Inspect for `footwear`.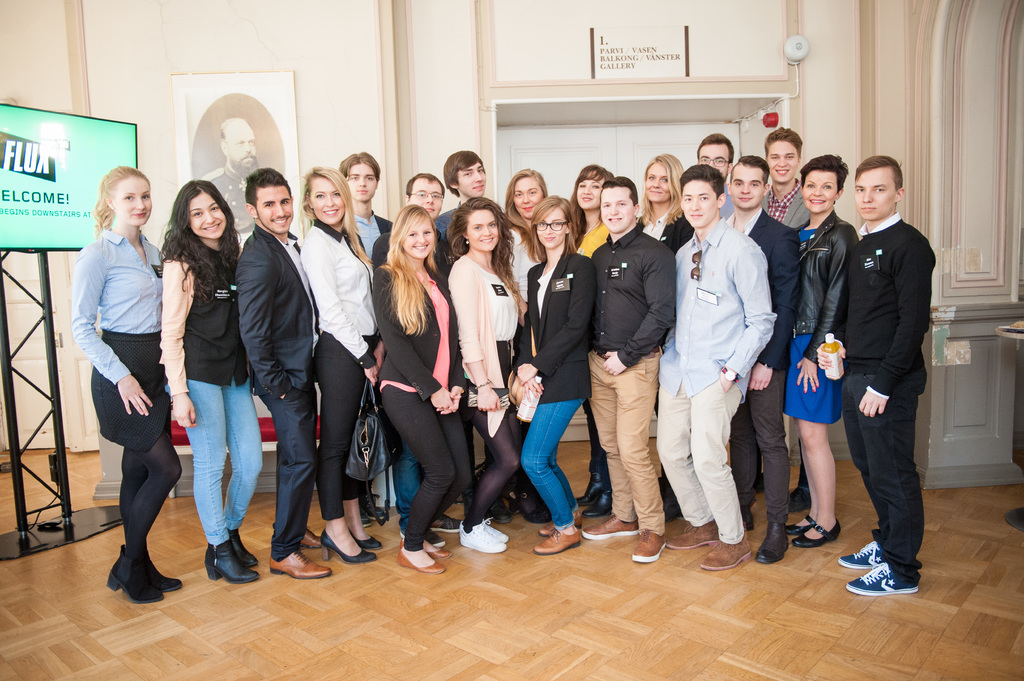
Inspection: Rect(580, 511, 644, 539).
